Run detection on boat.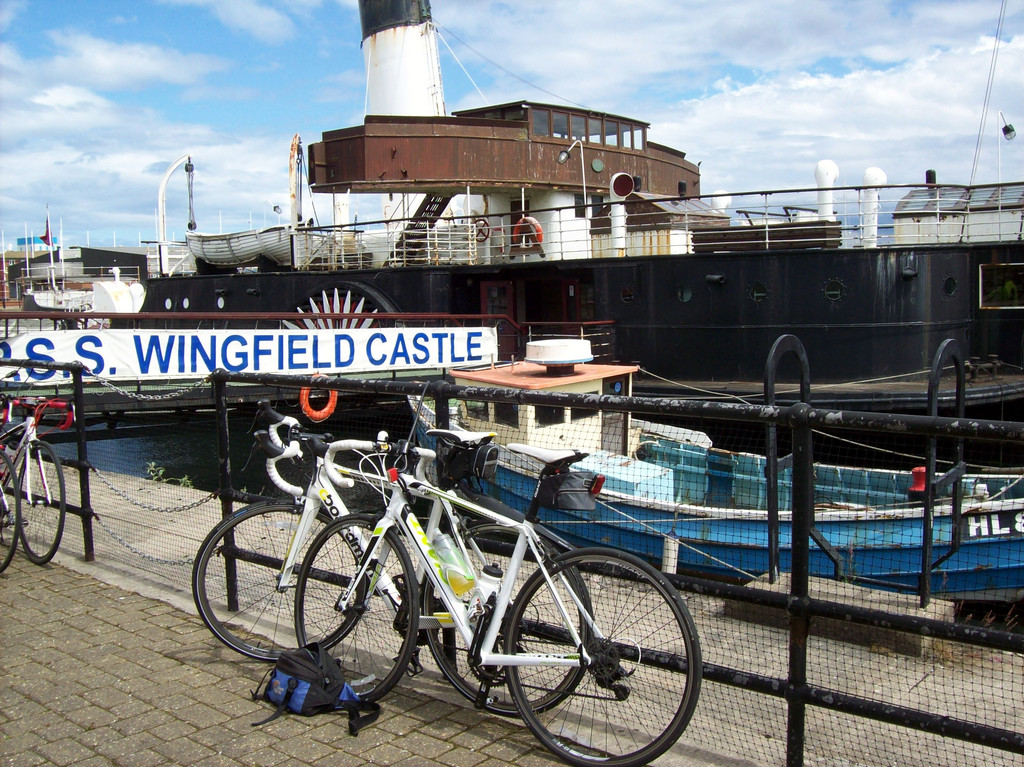
Result: 408/382/1023/594.
